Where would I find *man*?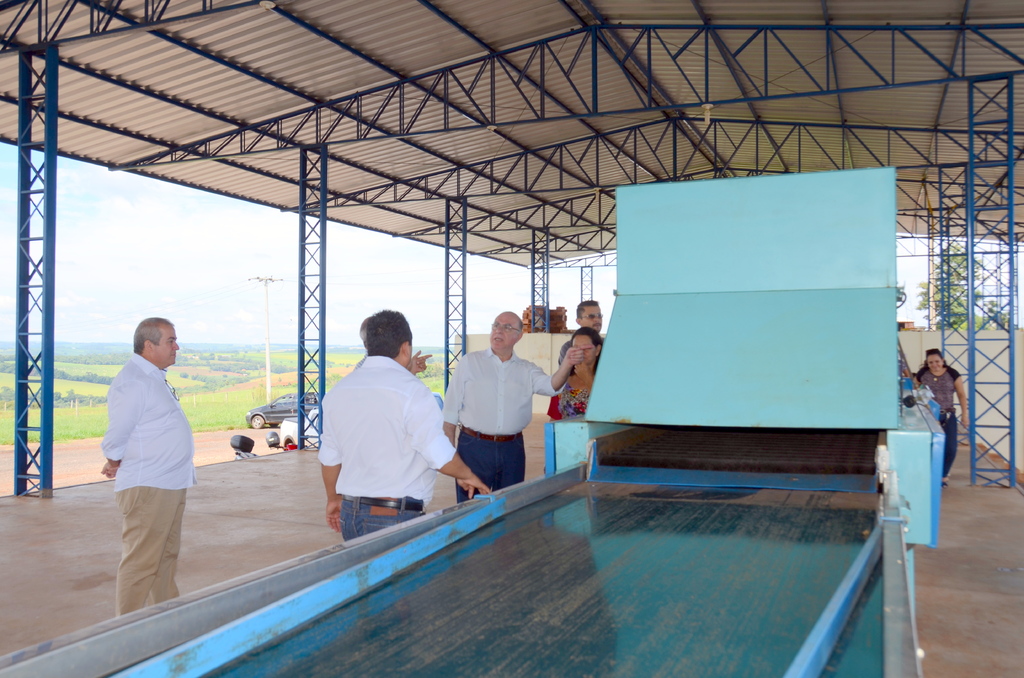
At {"x1": 439, "y1": 310, "x2": 585, "y2": 500}.
